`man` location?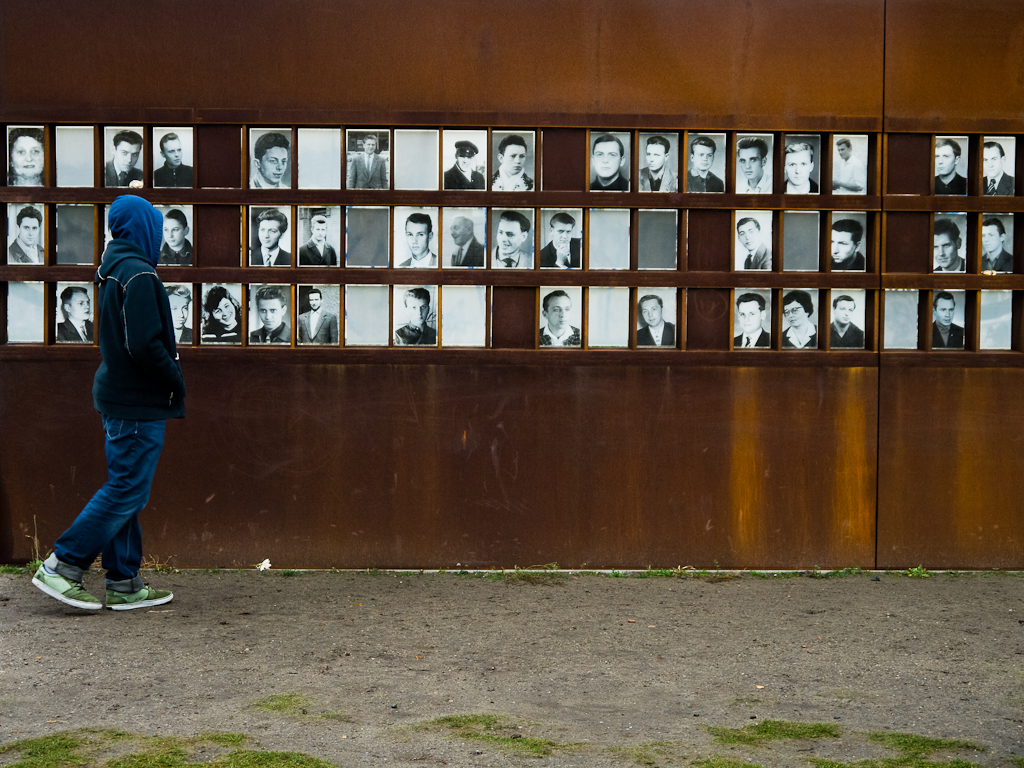
<box>934,216,968,272</box>
